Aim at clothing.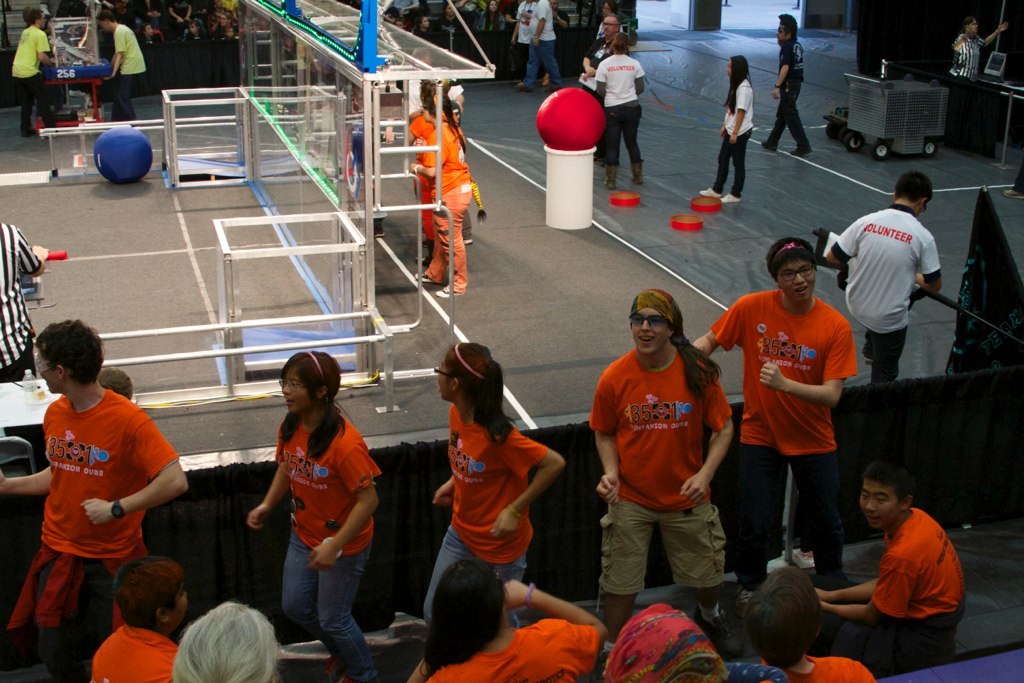
Aimed at (825, 213, 945, 369).
